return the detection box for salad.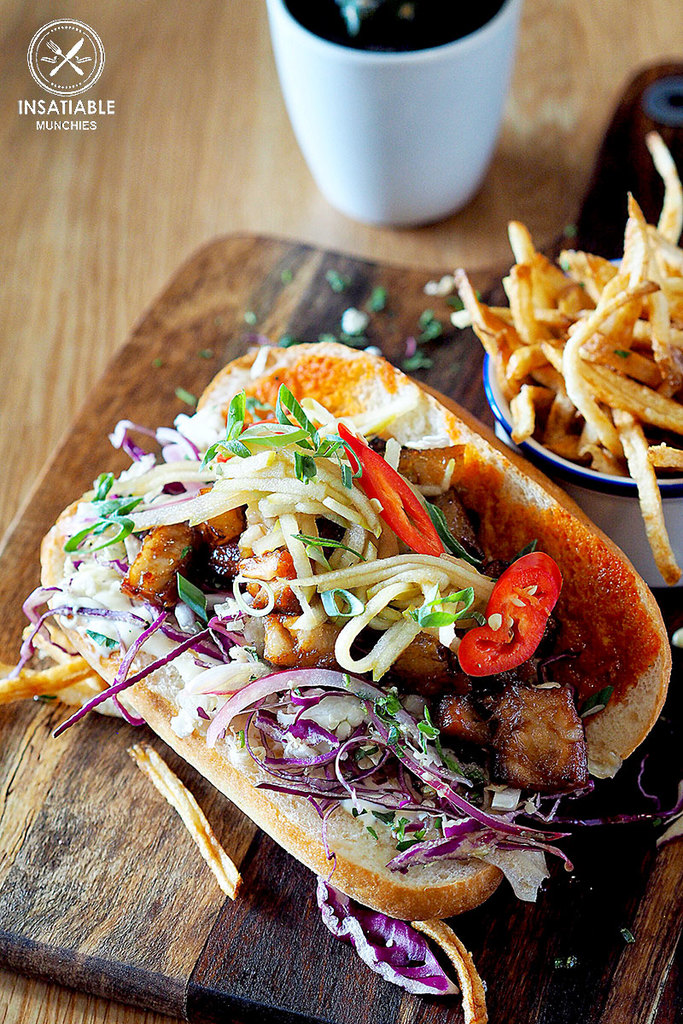
{"left": 0, "top": 378, "right": 668, "bottom": 1023}.
